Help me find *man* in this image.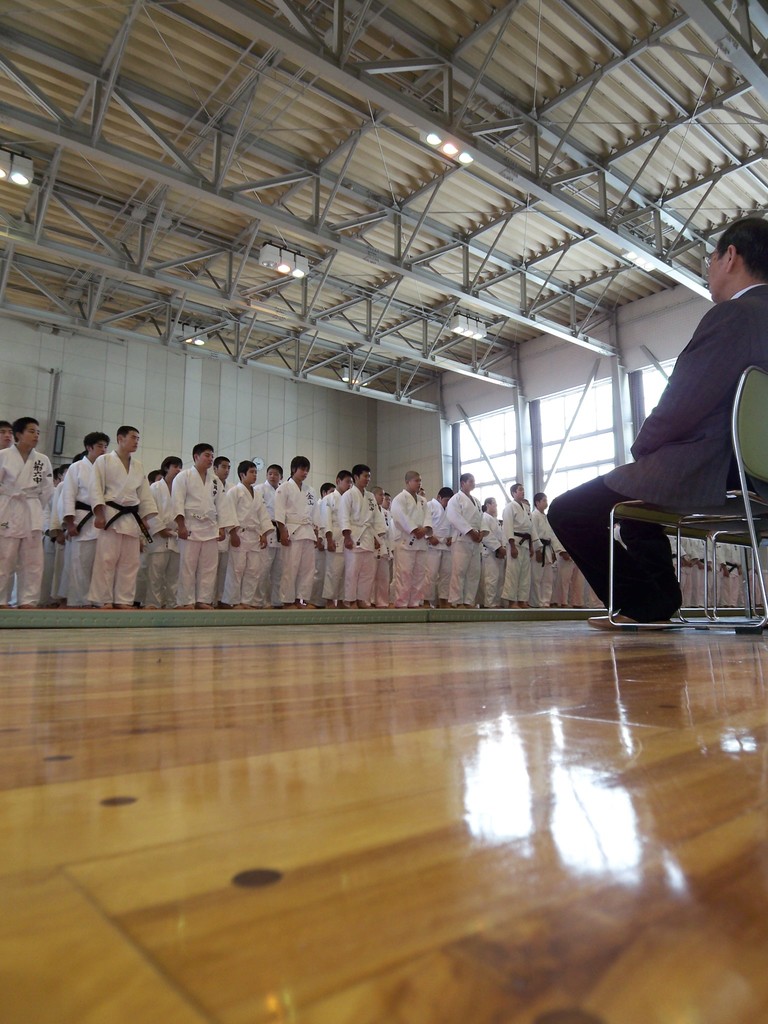
Found it: crop(335, 449, 390, 609).
